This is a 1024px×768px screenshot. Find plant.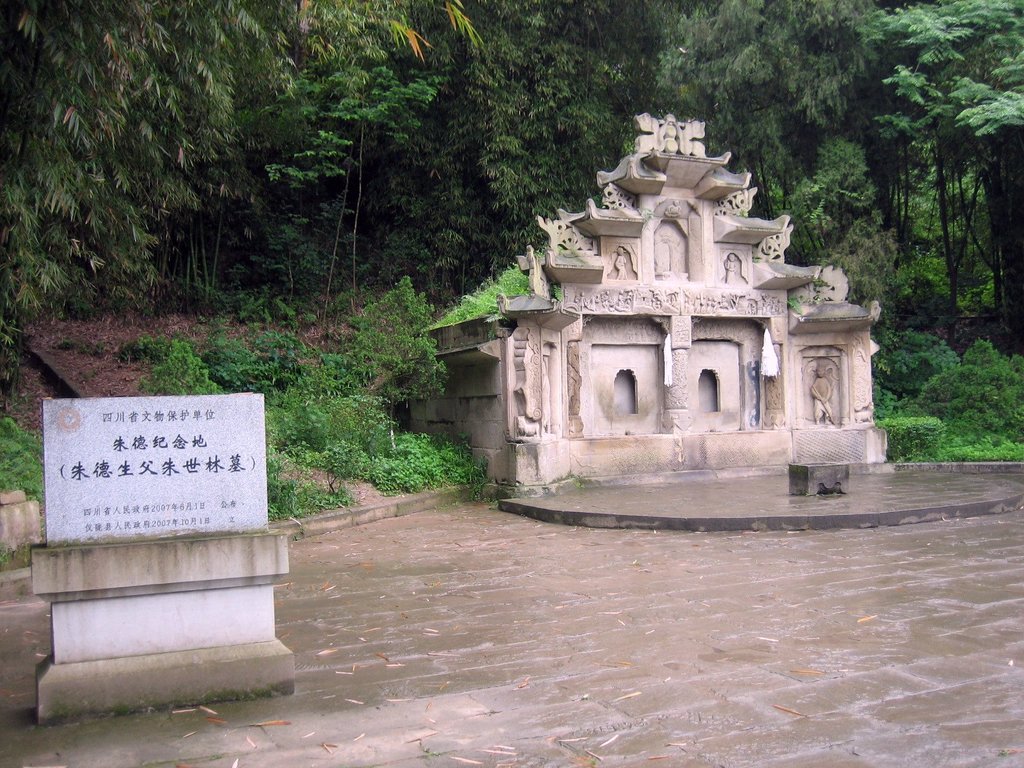
Bounding box: <box>574,478,587,490</box>.
